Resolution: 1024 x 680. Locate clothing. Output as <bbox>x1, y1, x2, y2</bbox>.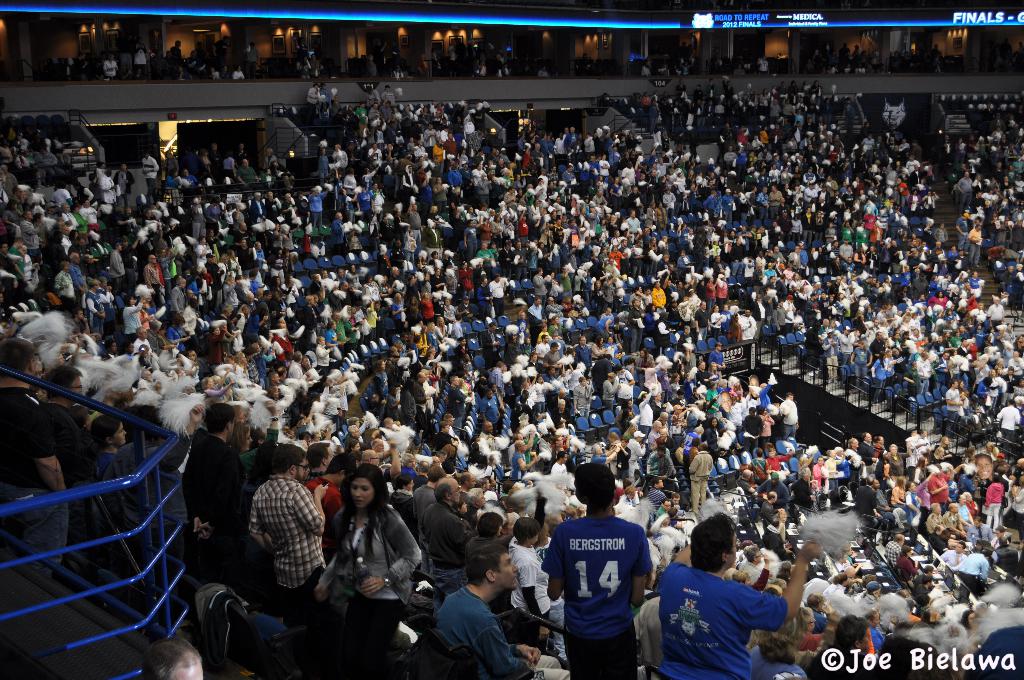
<bbox>986, 304, 1007, 328</bbox>.
